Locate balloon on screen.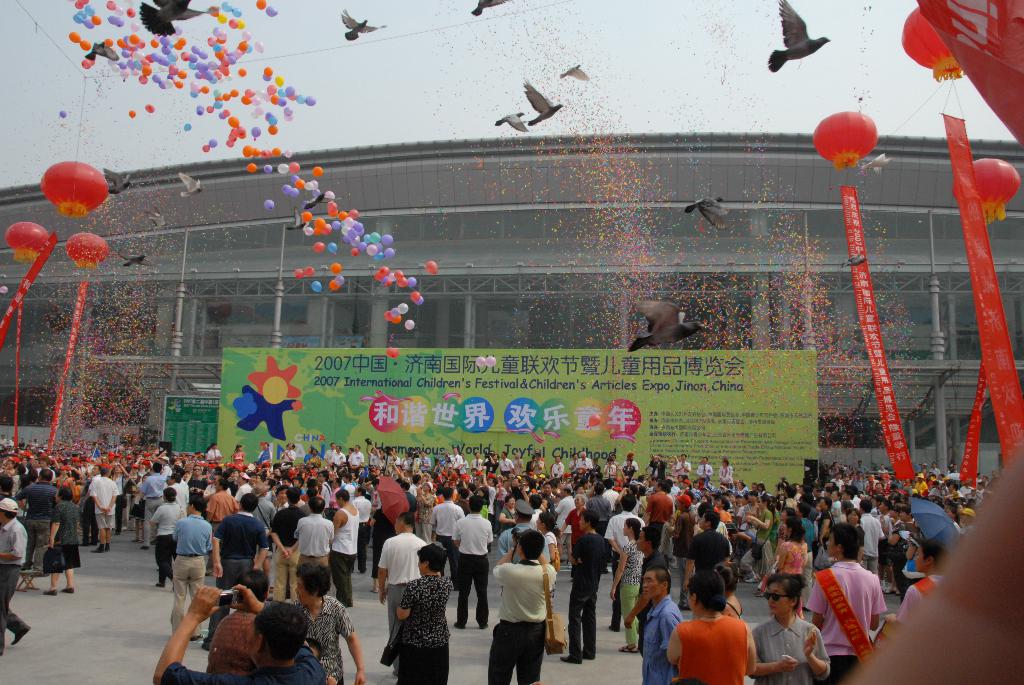
On screen at 423 259 438 276.
